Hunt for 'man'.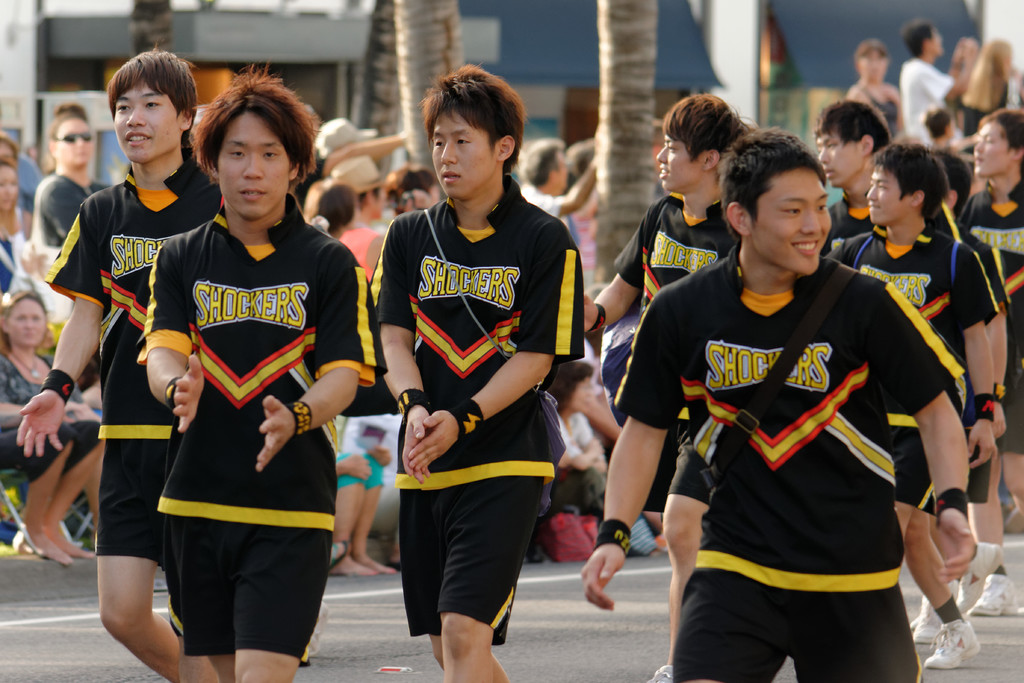
Hunted down at <region>902, 21, 978, 143</region>.
